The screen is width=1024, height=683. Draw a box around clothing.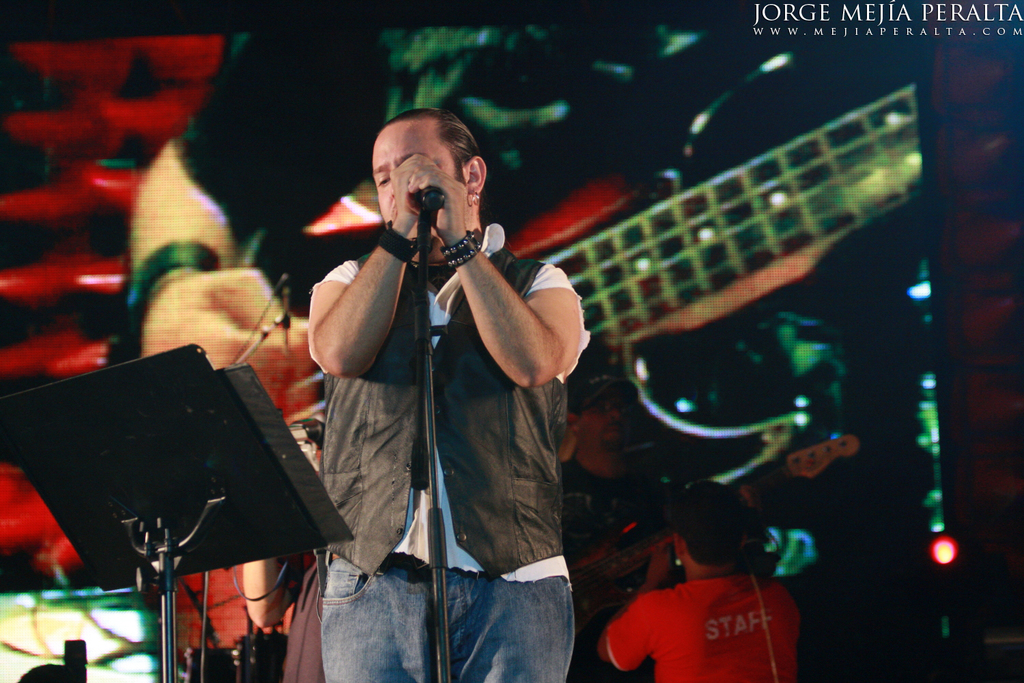
292:148:580:632.
